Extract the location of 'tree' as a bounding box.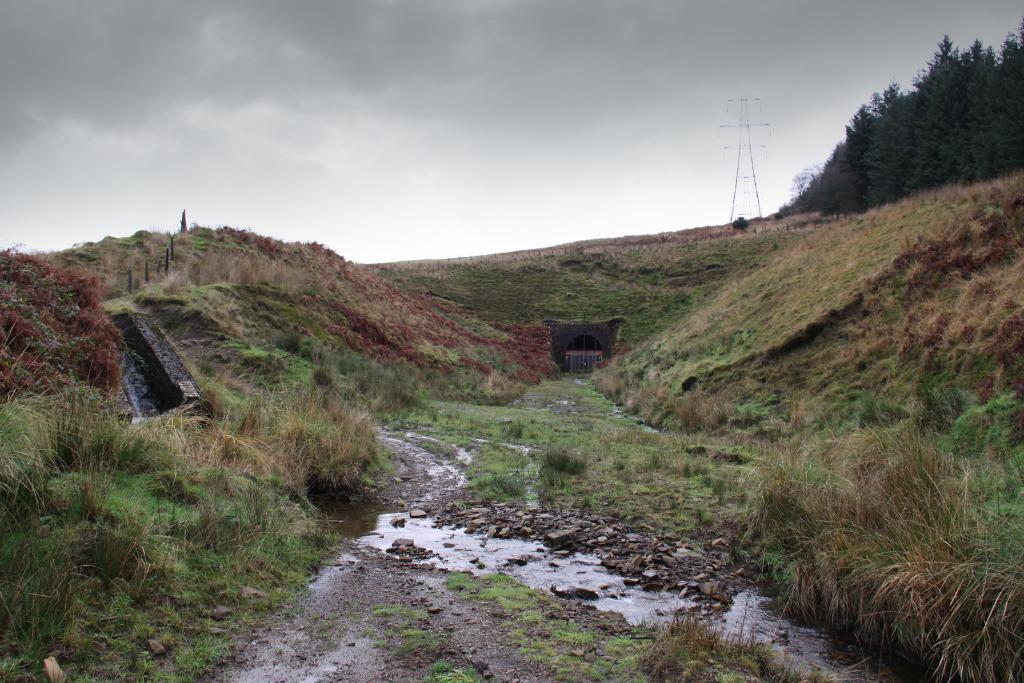
(828, 36, 1012, 205).
